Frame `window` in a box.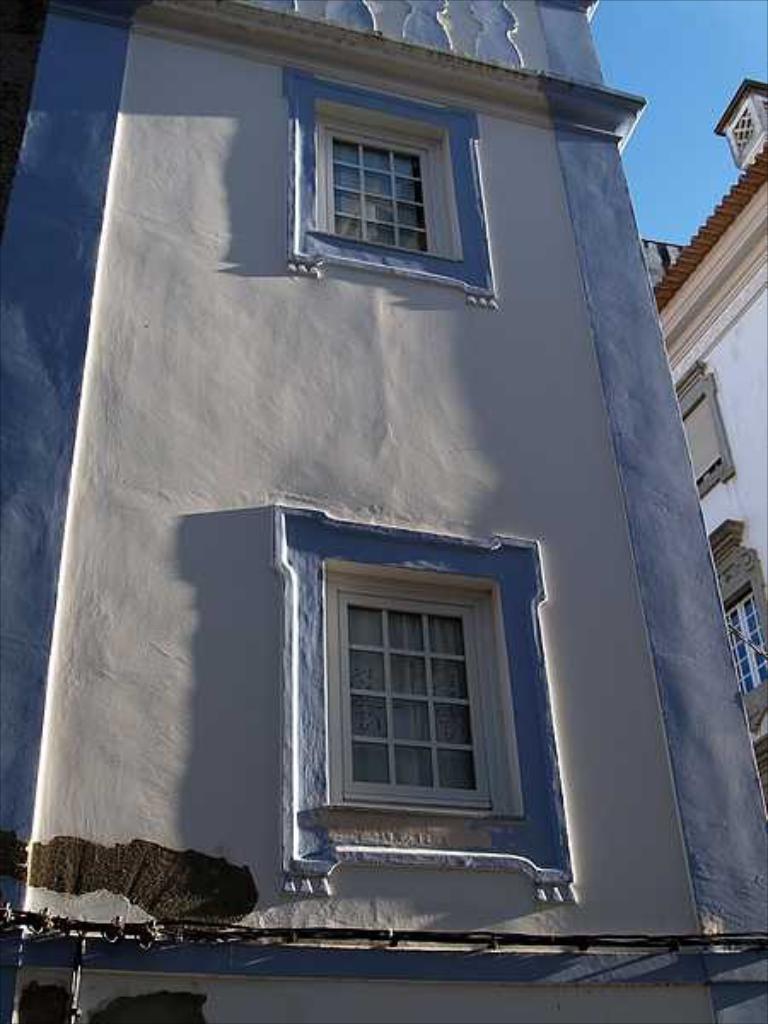
crop(736, 565, 756, 693).
